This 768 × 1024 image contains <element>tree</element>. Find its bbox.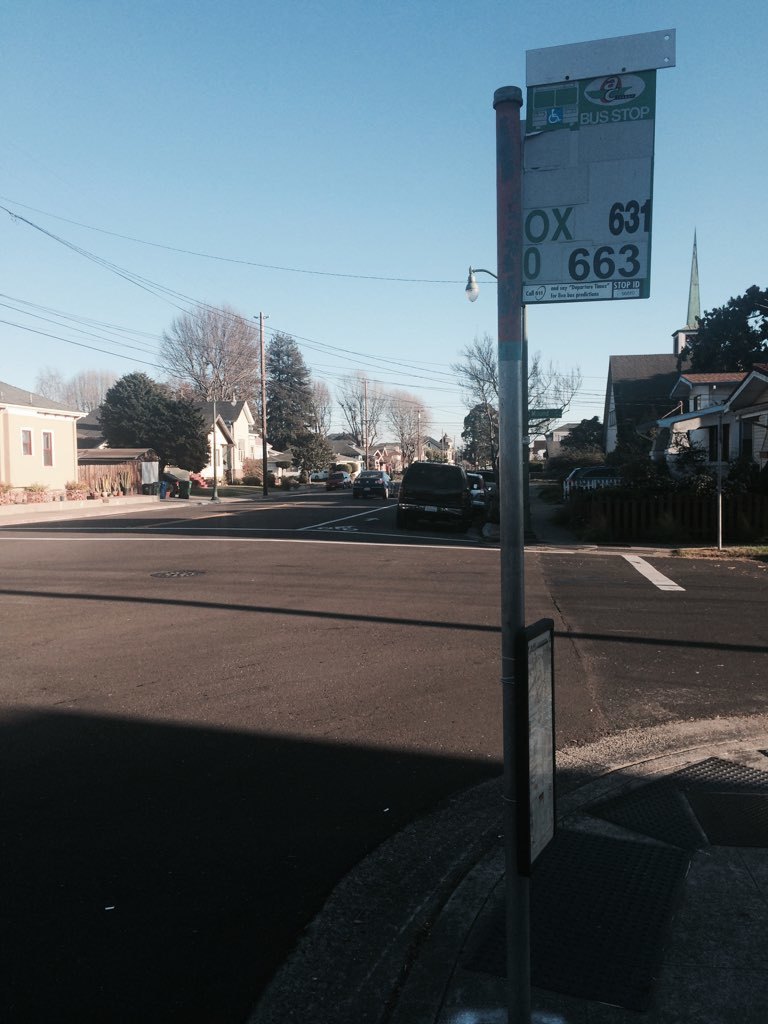
<box>248,330,338,482</box>.
